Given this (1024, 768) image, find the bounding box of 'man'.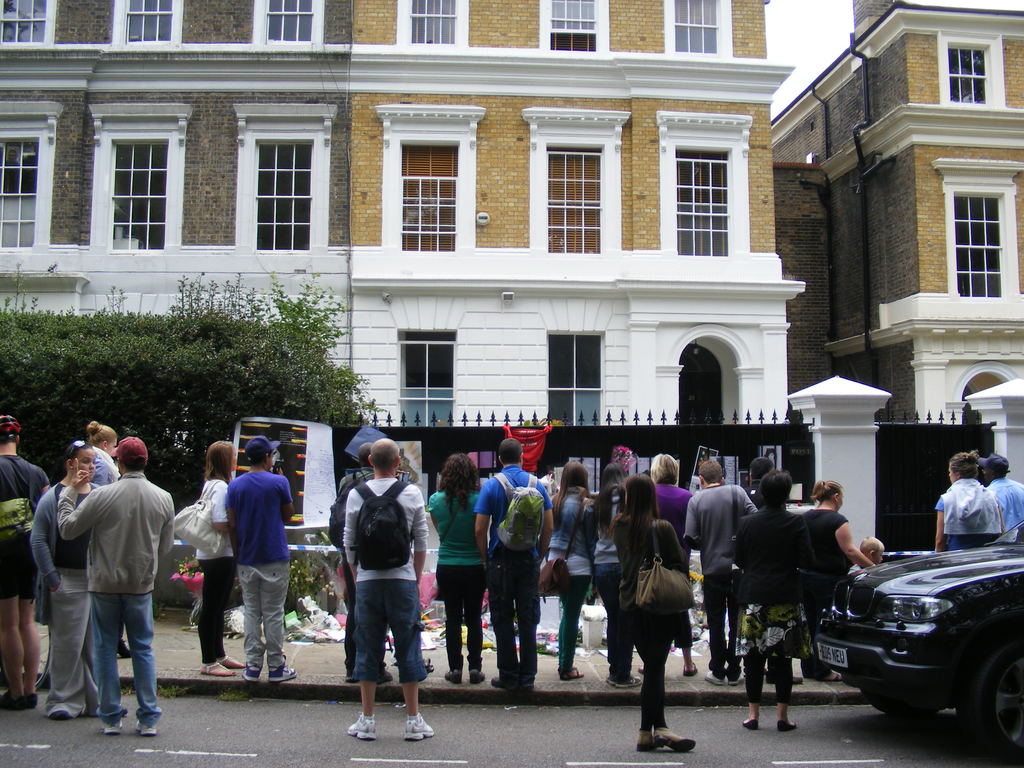
<box>337,442,394,680</box>.
